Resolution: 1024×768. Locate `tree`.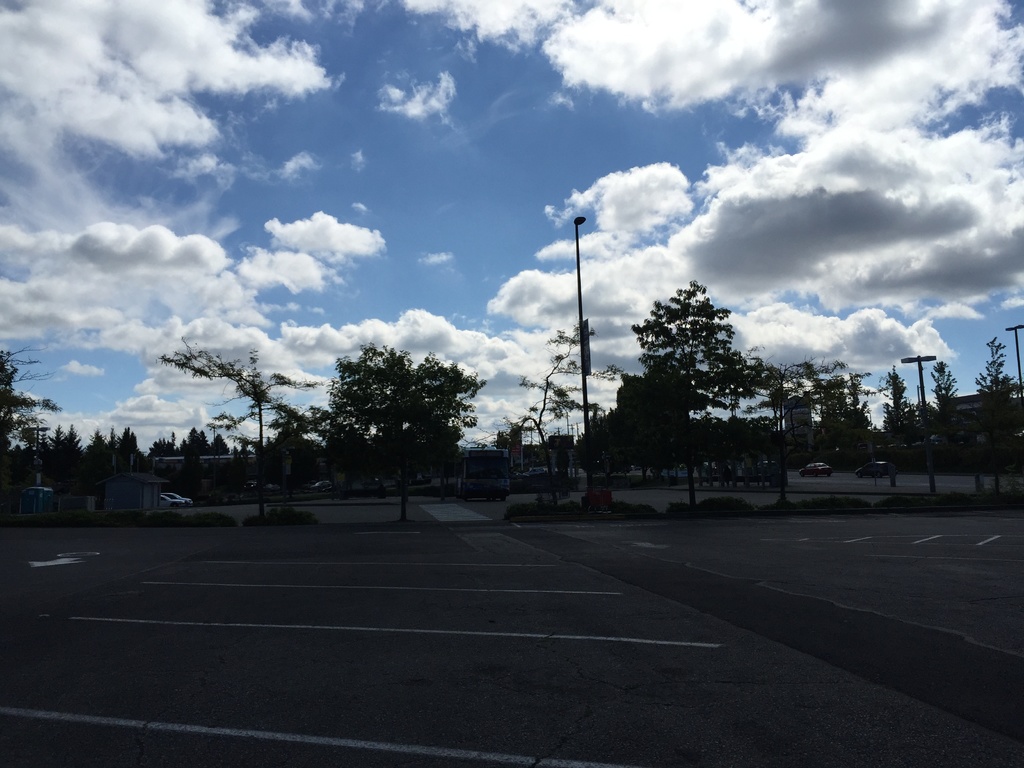
[left=929, top=358, right=980, bottom=508].
